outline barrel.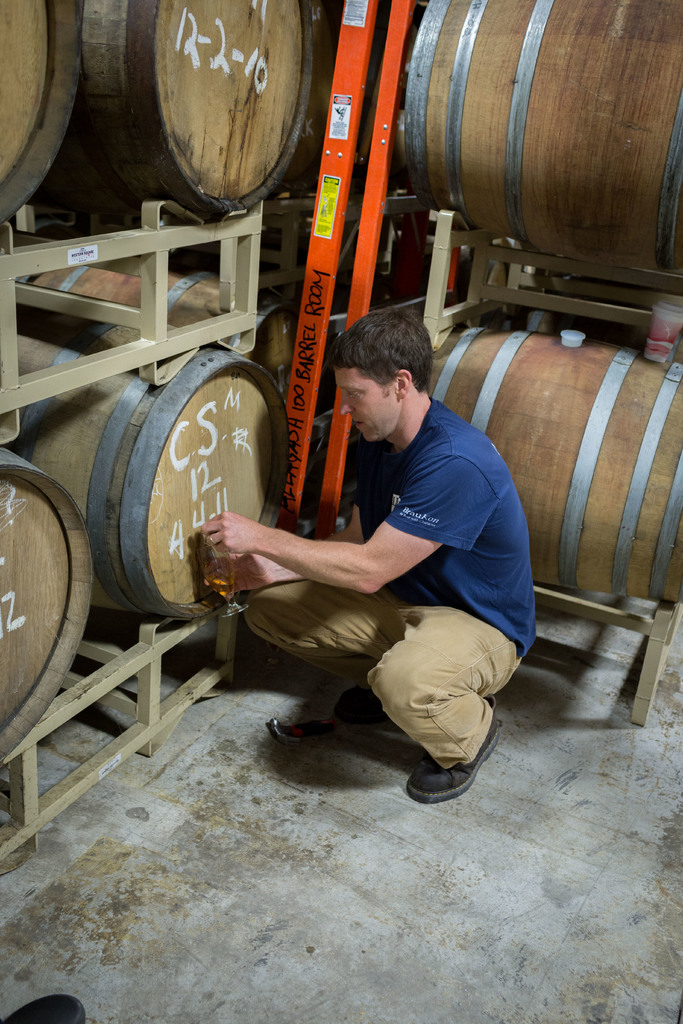
Outline: 0, 0, 81, 223.
